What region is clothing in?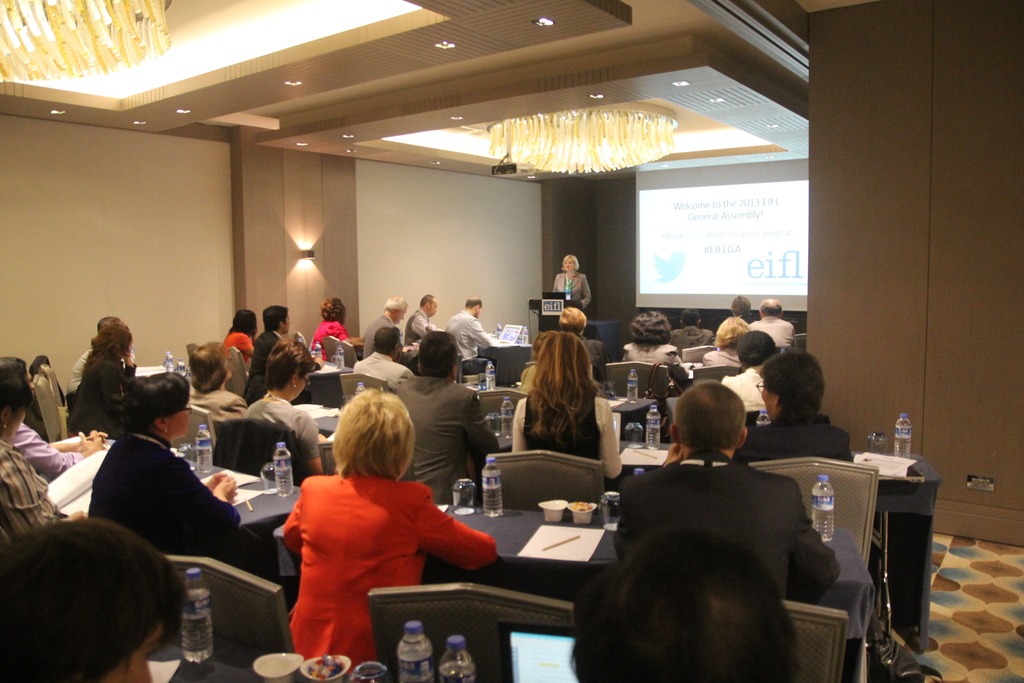
bbox=(399, 372, 486, 488).
